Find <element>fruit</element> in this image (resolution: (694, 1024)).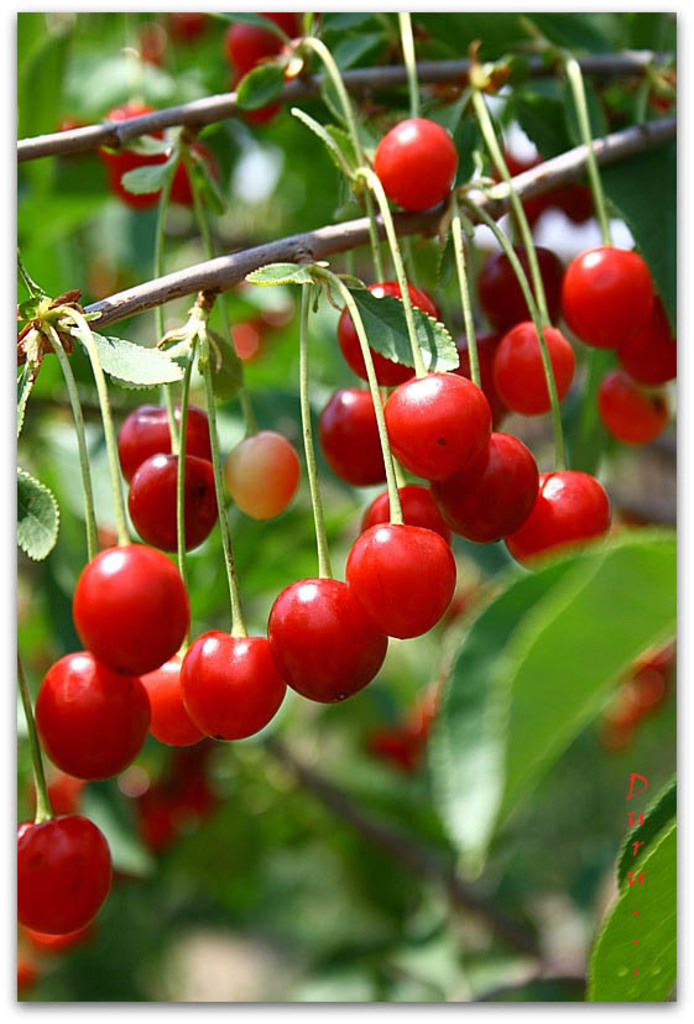
[344, 522, 456, 638].
